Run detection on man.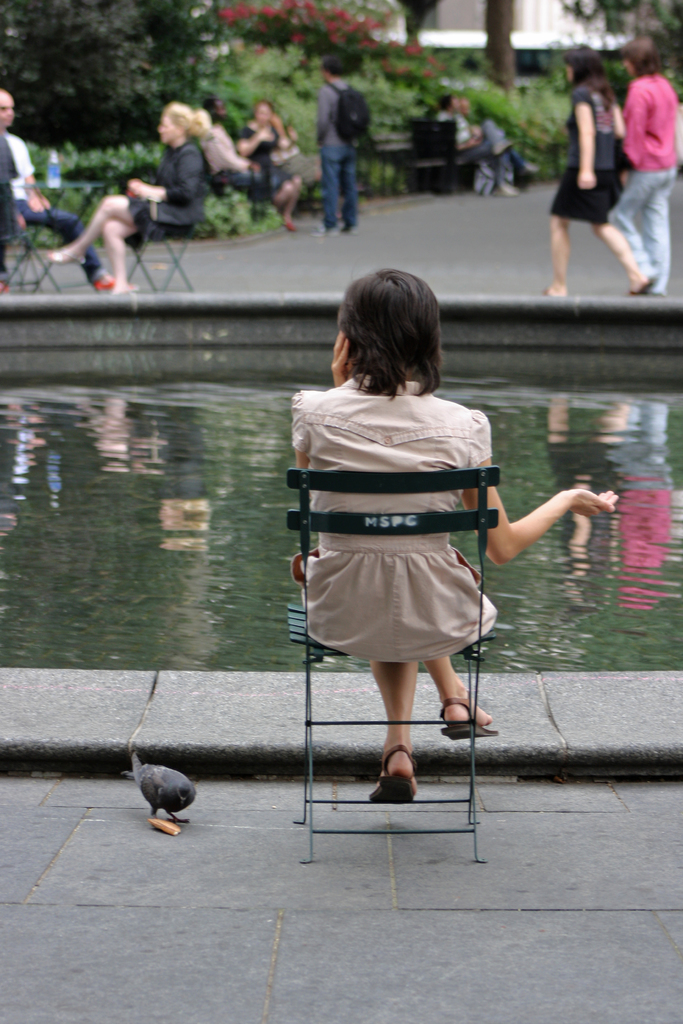
Result: crop(313, 54, 370, 224).
